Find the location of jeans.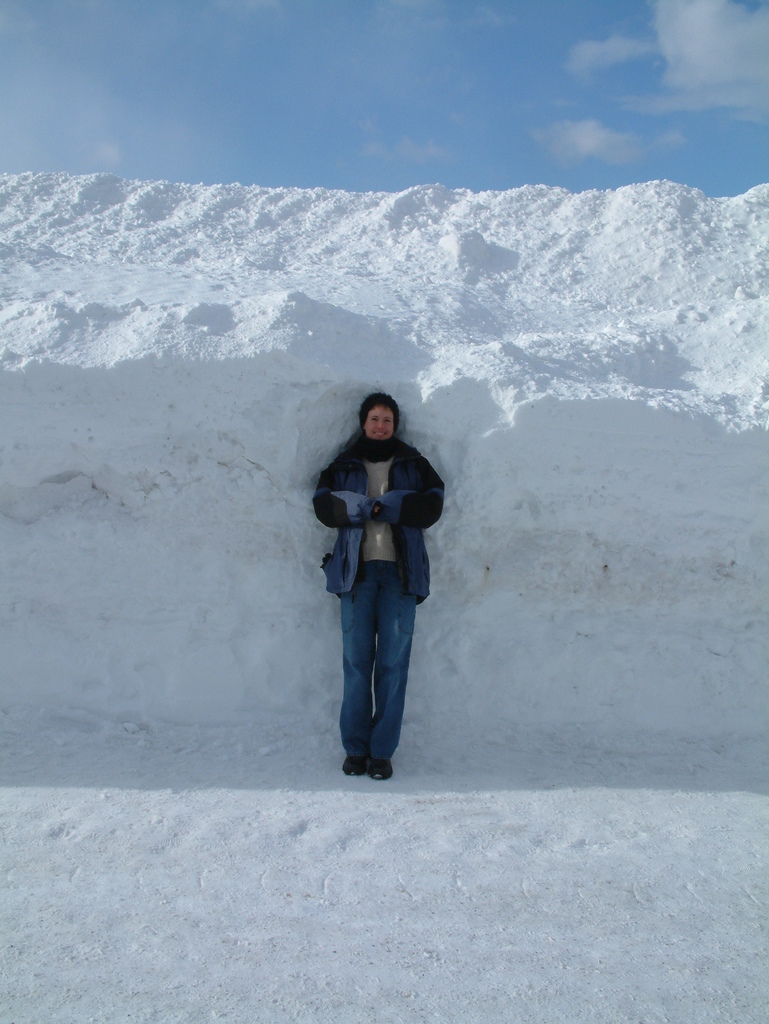
Location: (327, 549, 418, 777).
